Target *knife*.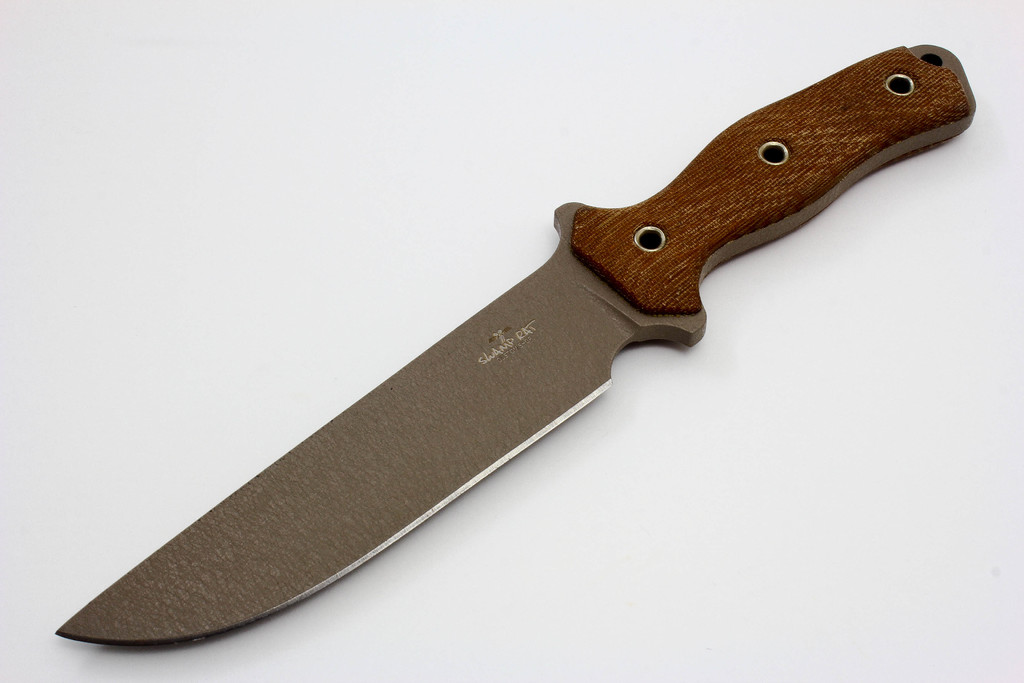
Target region: (x1=52, y1=38, x2=973, y2=648).
